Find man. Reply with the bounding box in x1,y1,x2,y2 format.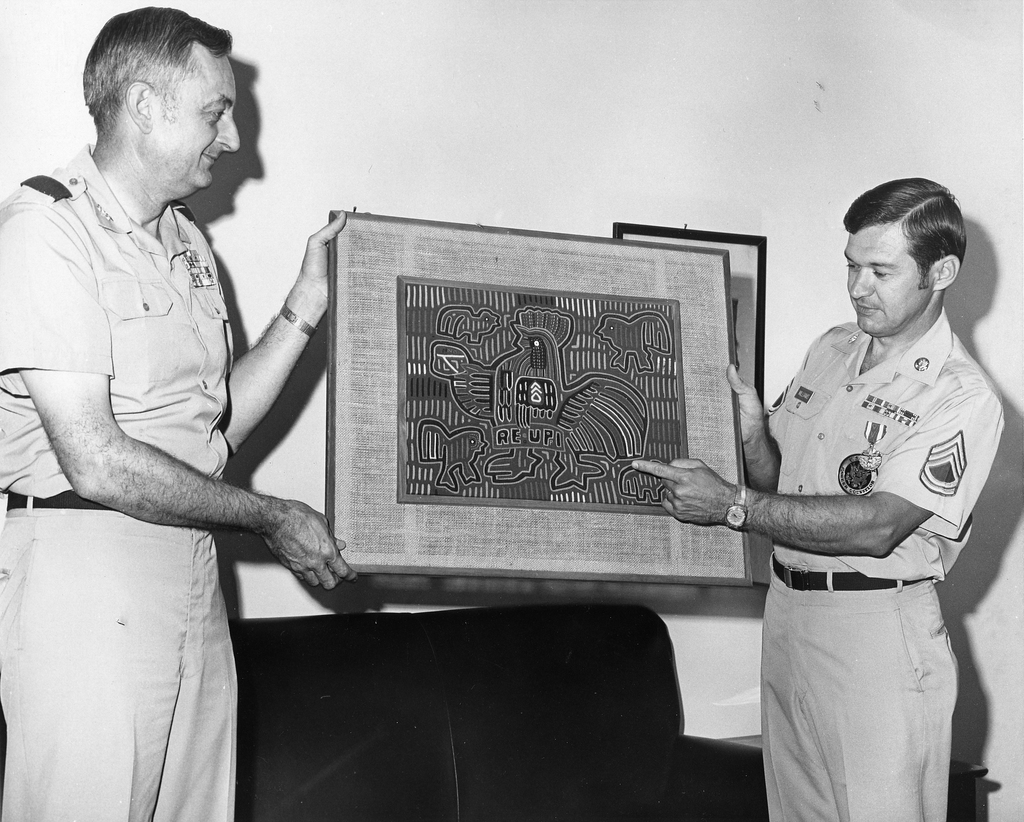
674,188,1007,818.
